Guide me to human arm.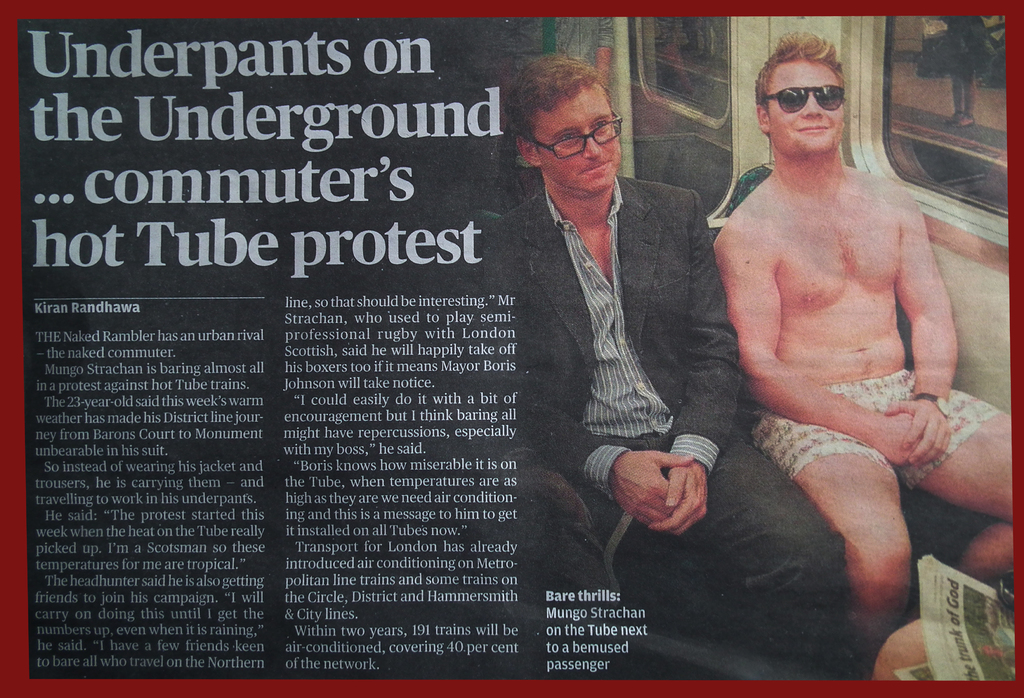
Guidance: [646, 181, 736, 539].
